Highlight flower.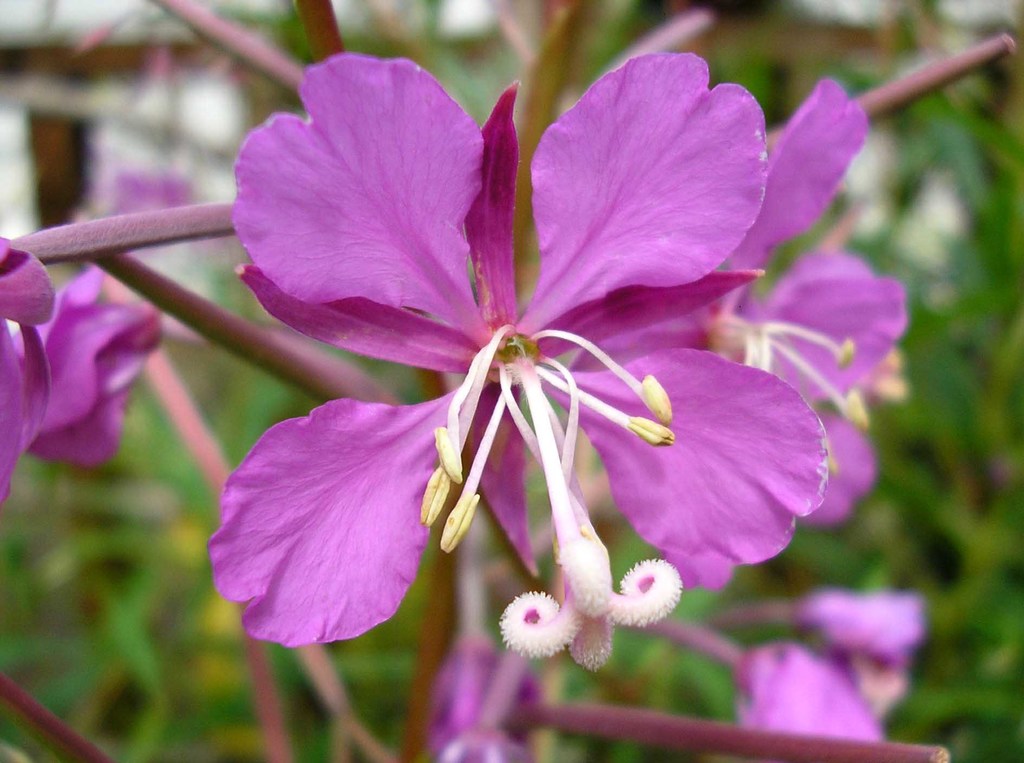
Highlighted region: select_region(193, 8, 831, 702).
